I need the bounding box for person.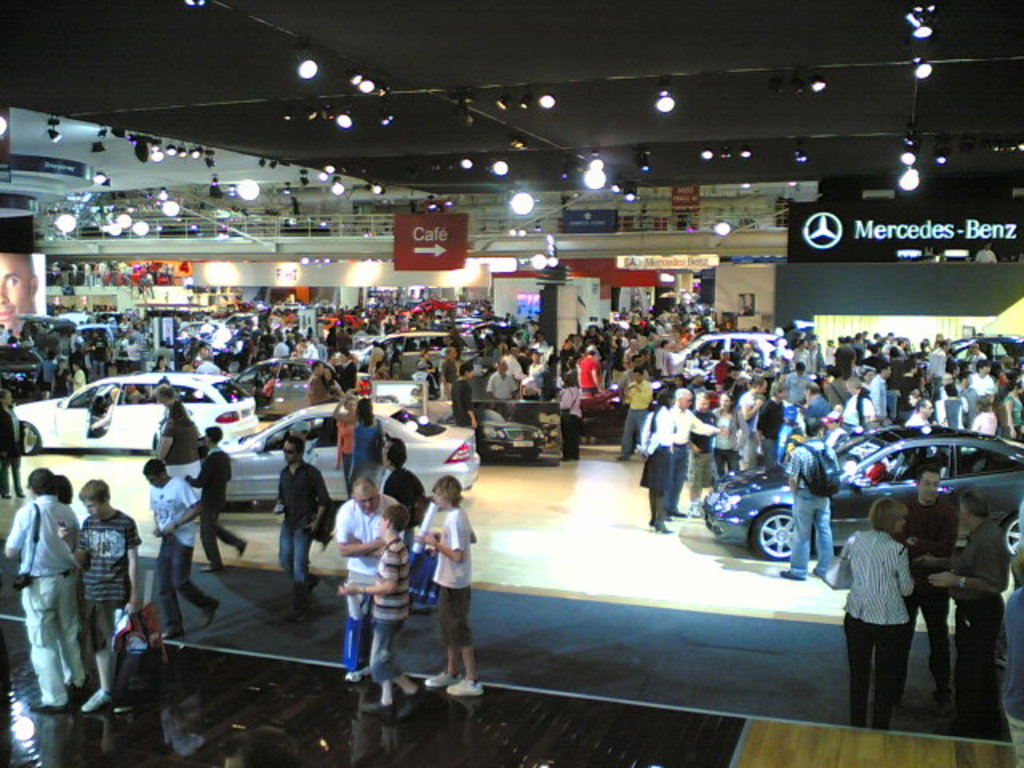
Here it is: bbox=(315, 352, 331, 405).
